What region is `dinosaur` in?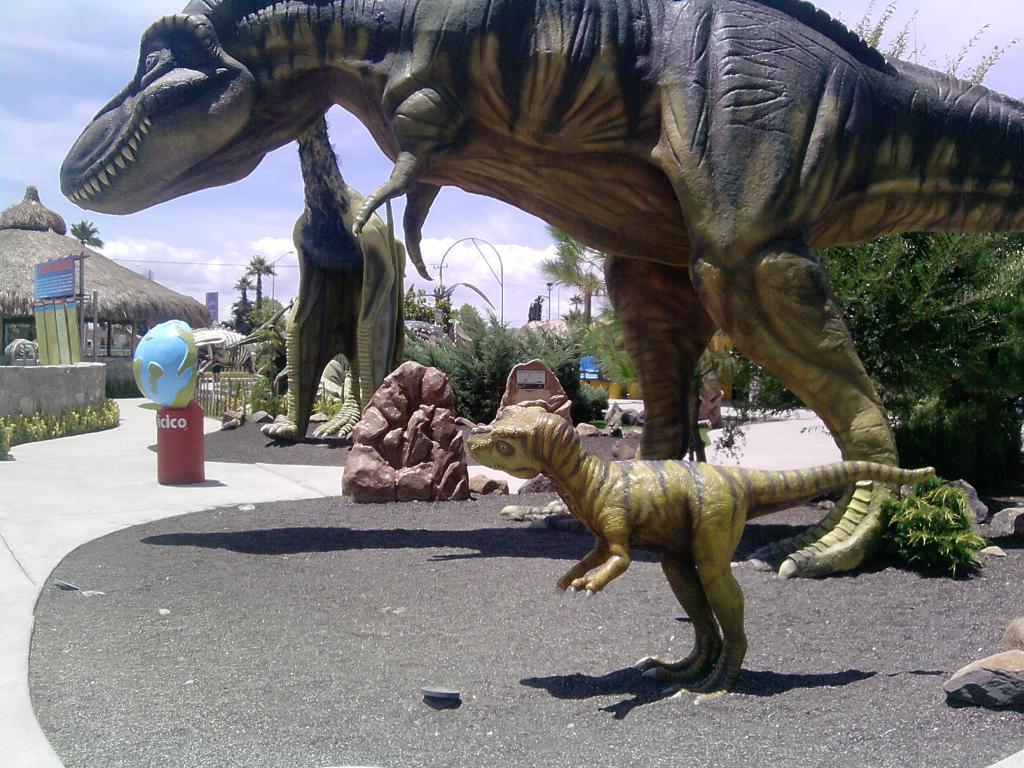
(57,0,1023,584).
